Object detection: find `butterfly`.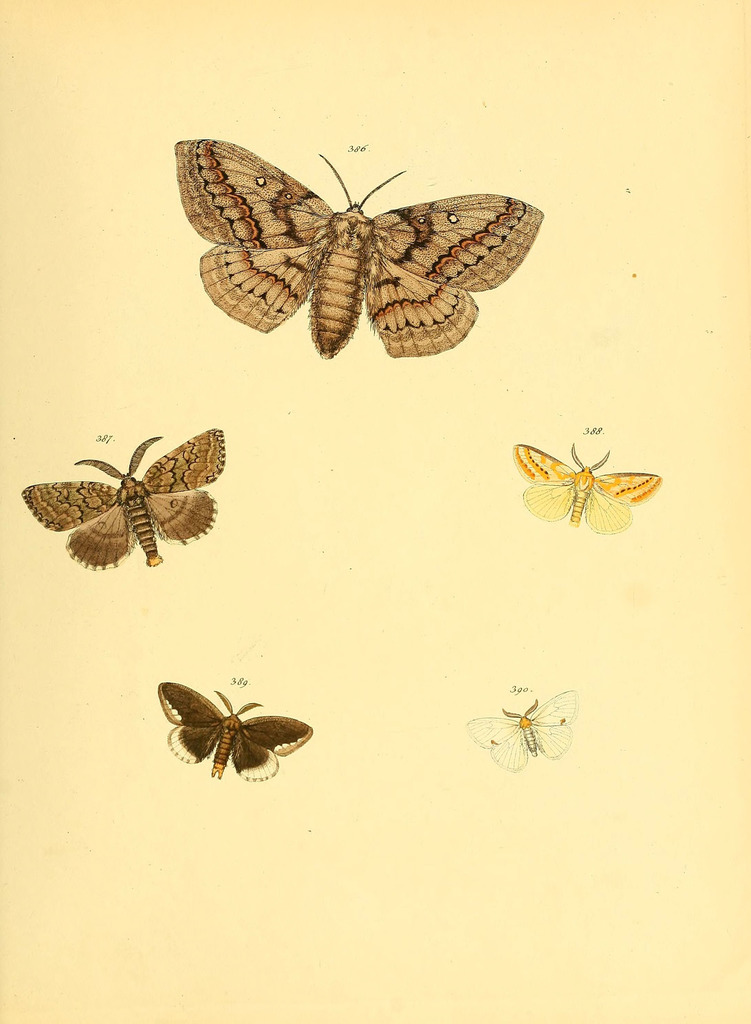
[16, 424, 226, 570].
